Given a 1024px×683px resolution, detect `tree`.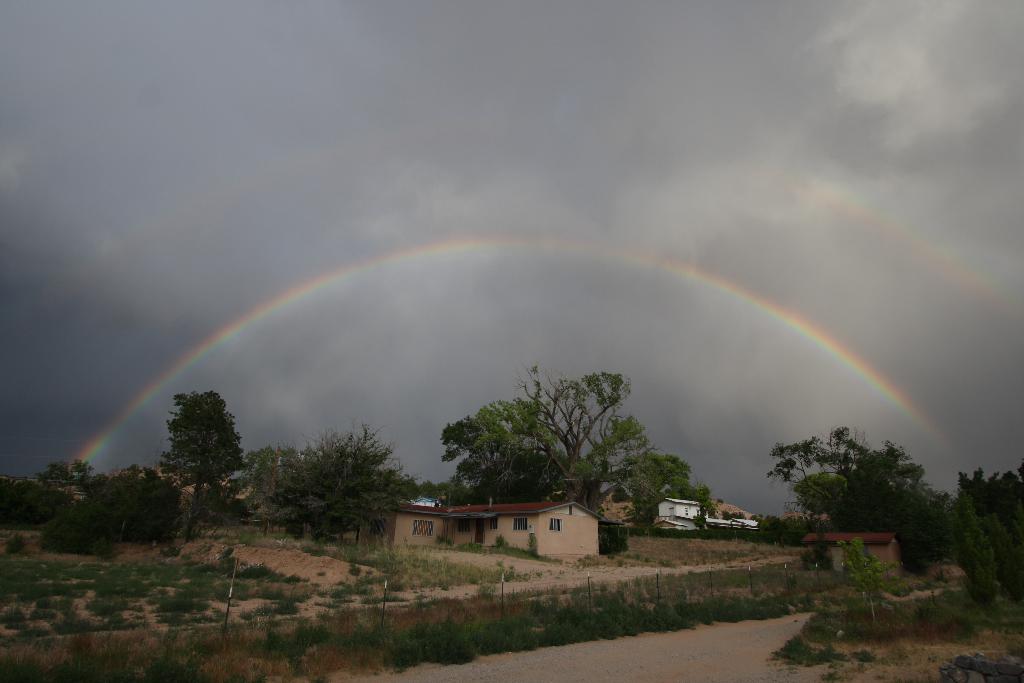
<bbox>38, 501, 125, 559</bbox>.
